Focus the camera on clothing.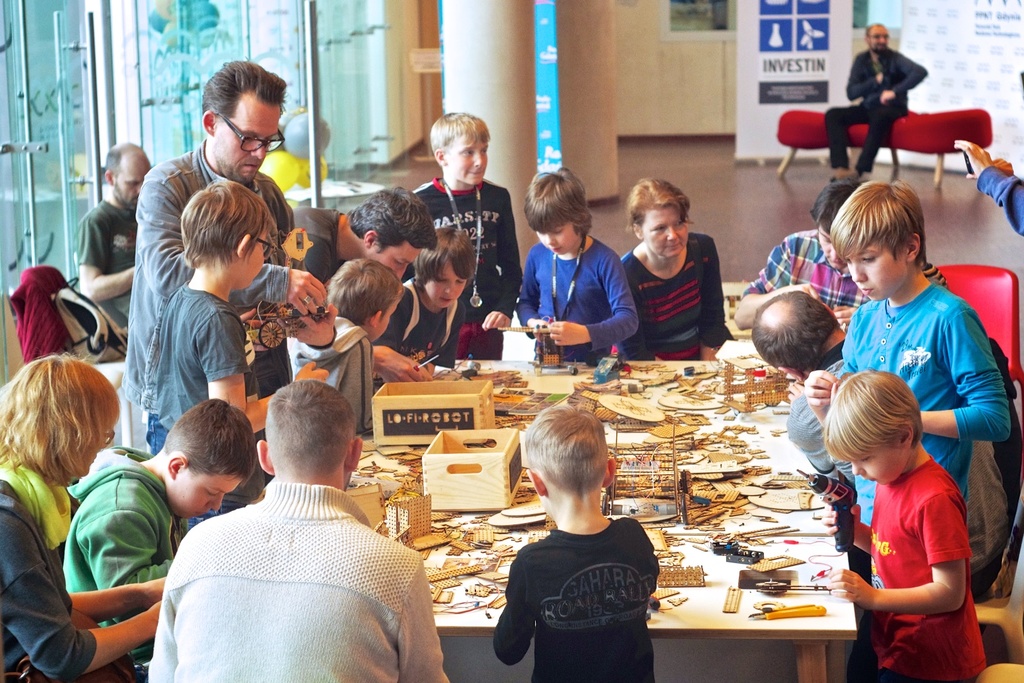
Focus region: [859,461,949,678].
